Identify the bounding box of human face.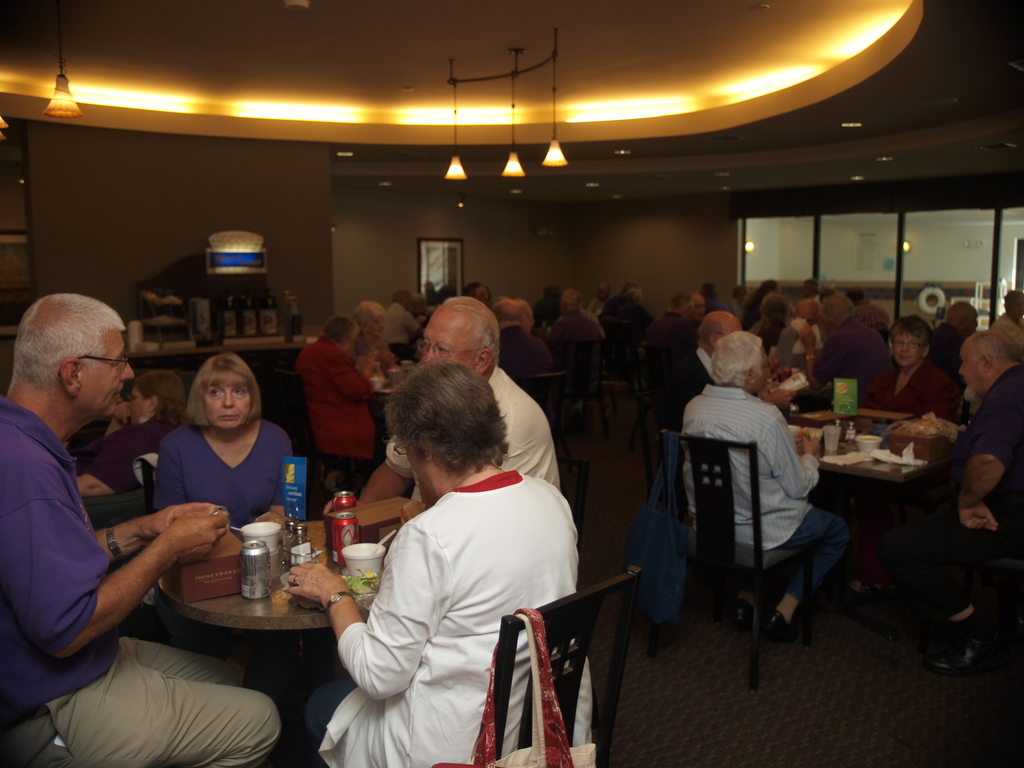
128, 390, 153, 414.
